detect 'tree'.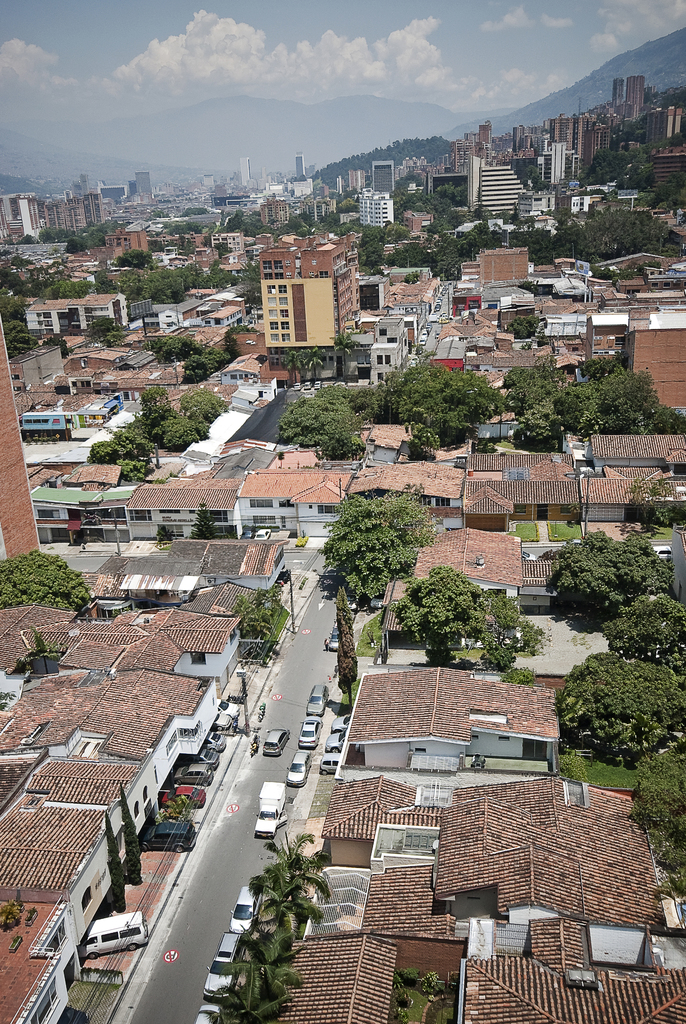
Detected at box(398, 193, 452, 217).
